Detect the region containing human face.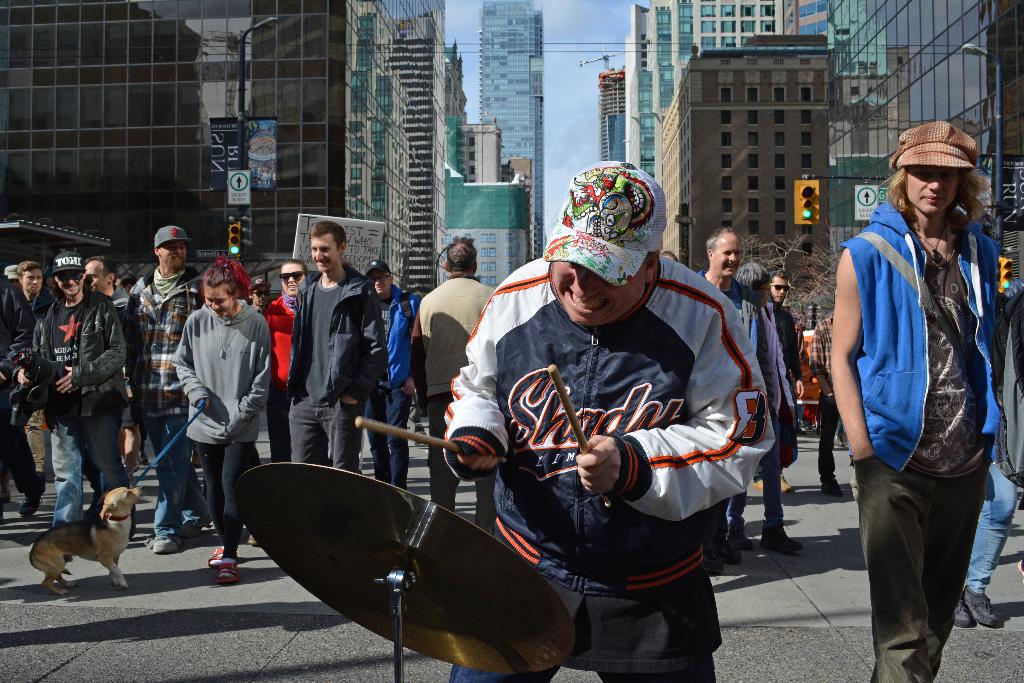
locate(908, 167, 957, 210).
